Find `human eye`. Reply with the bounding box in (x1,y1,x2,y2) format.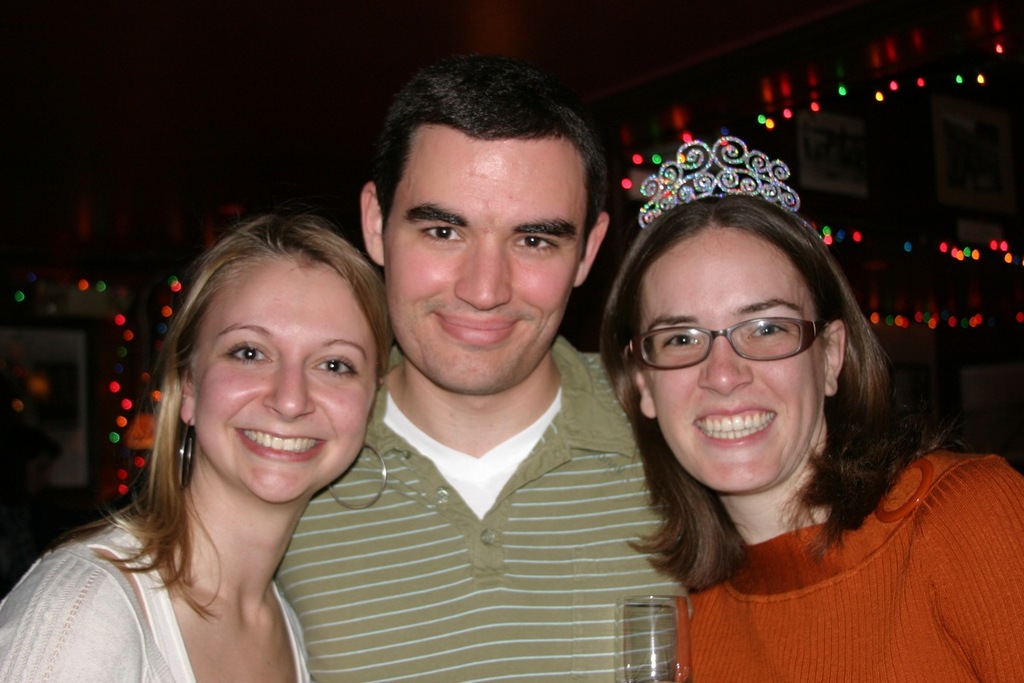
(217,336,271,365).
